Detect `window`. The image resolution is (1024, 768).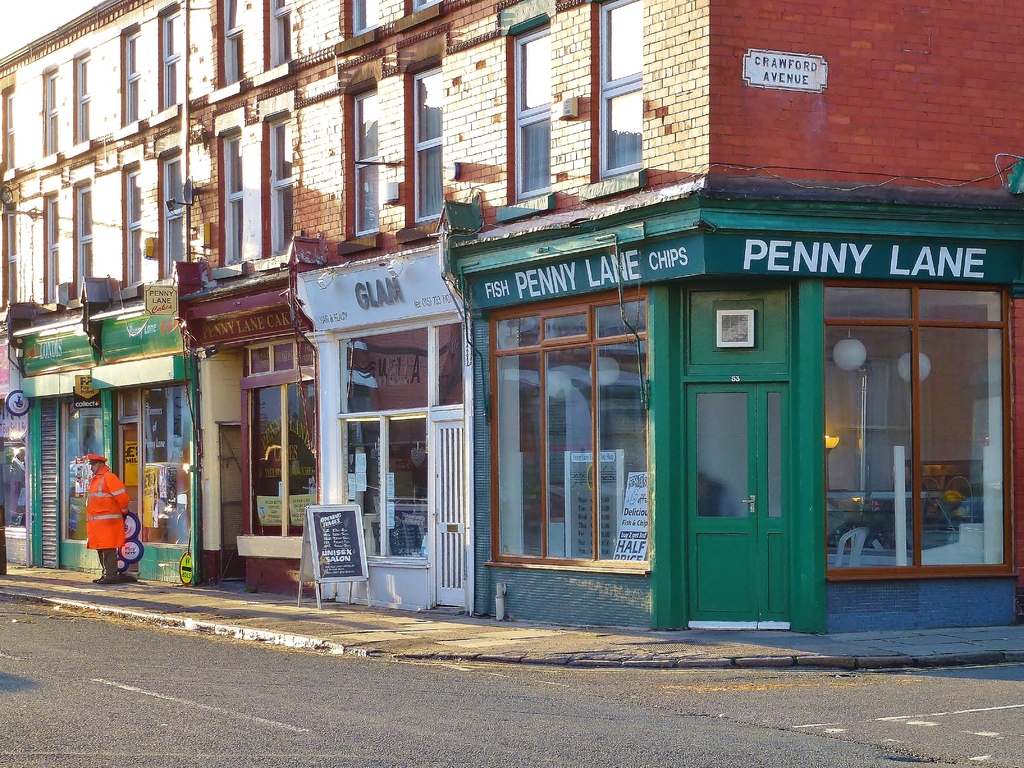
[x1=268, y1=110, x2=297, y2=255].
